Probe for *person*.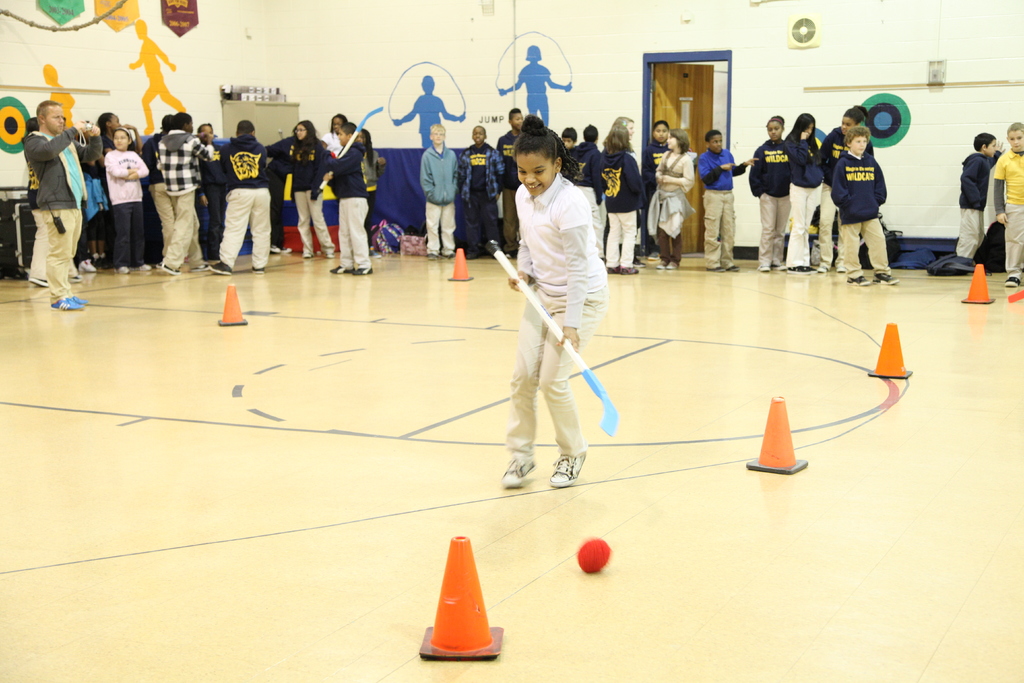
Probe result: (496,111,605,491).
